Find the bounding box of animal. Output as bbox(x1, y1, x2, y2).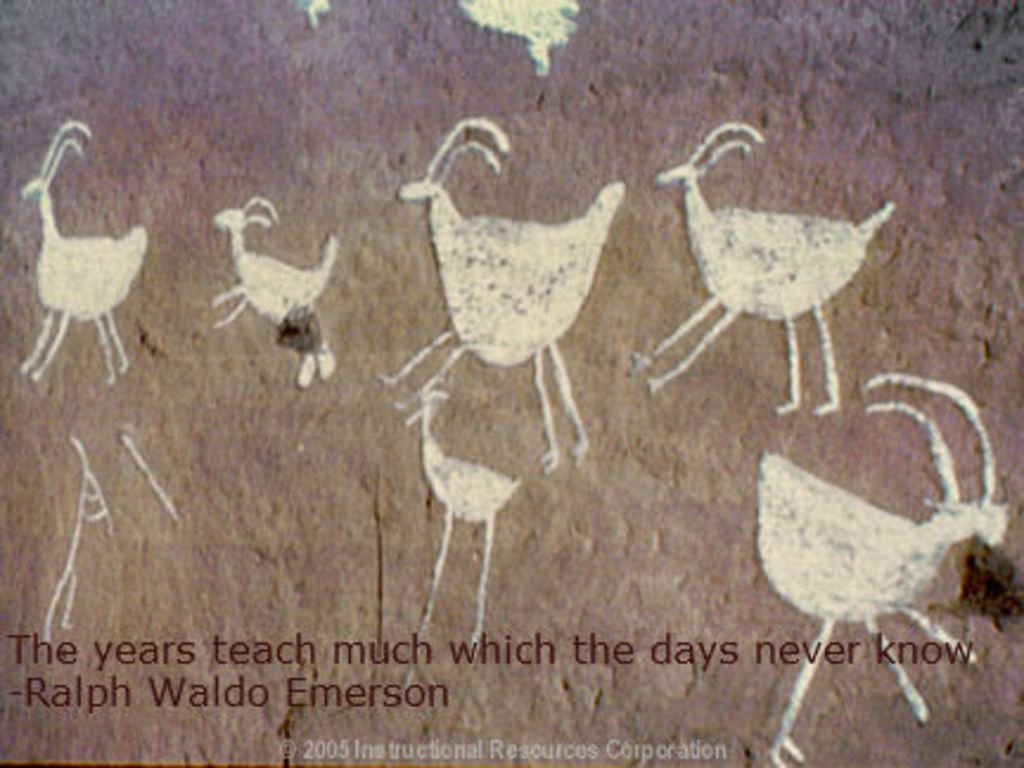
bbox(14, 119, 152, 389).
